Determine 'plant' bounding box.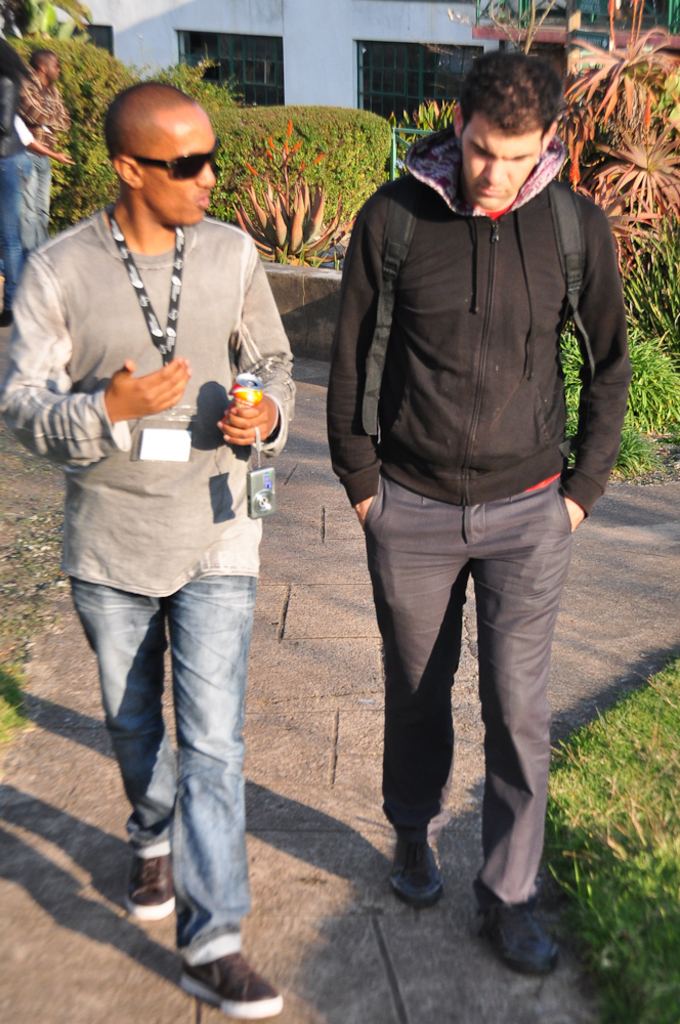
Determined: BBox(563, 321, 679, 478).
